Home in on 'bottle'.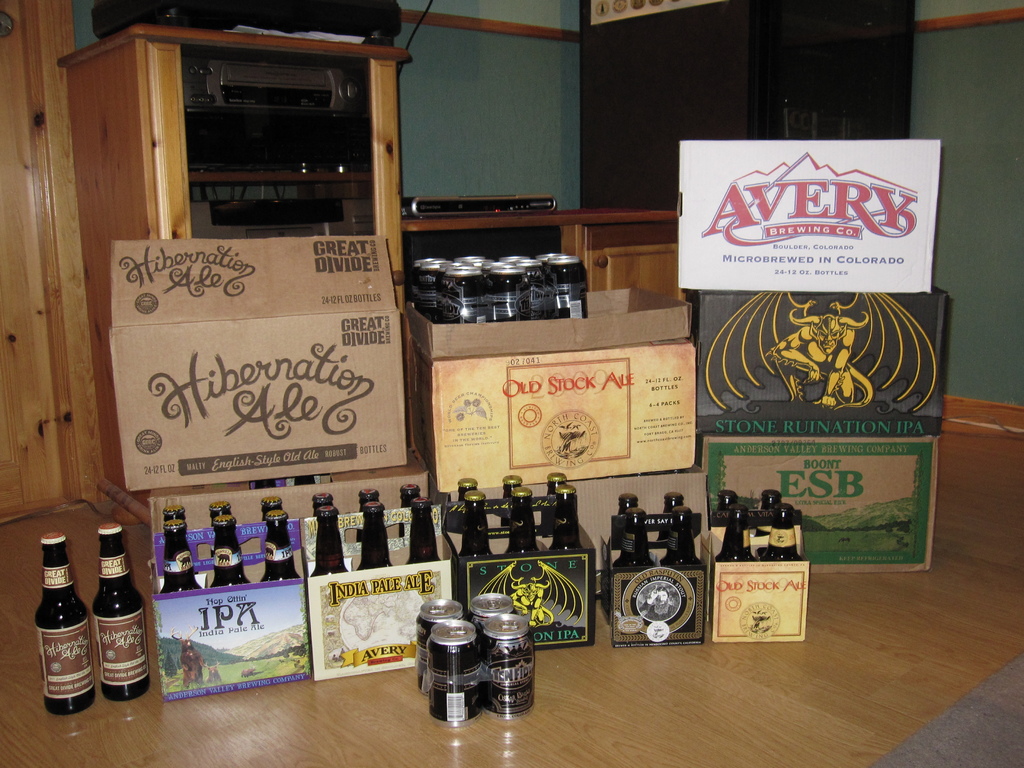
Homed in at {"left": 354, "top": 502, "right": 387, "bottom": 568}.
